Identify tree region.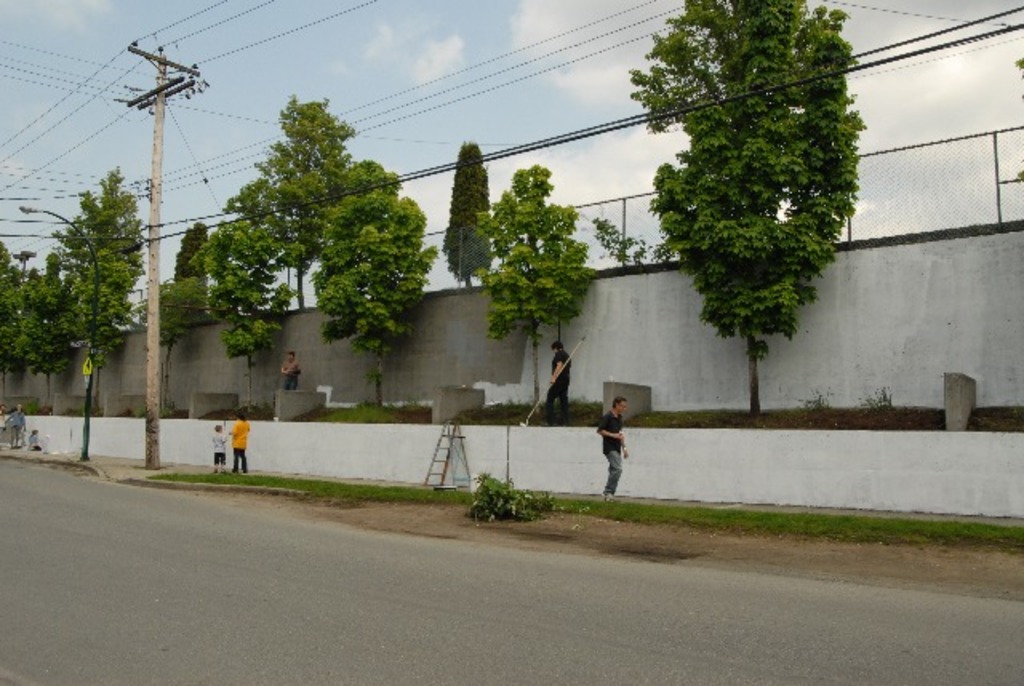
Region: x1=0, y1=238, x2=35, y2=387.
